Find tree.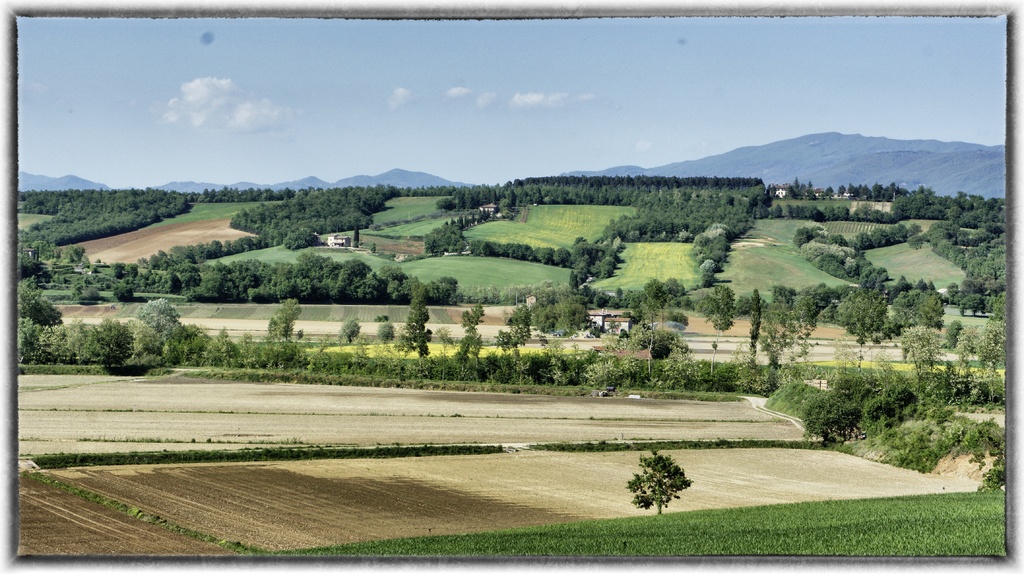
[74, 319, 95, 369].
